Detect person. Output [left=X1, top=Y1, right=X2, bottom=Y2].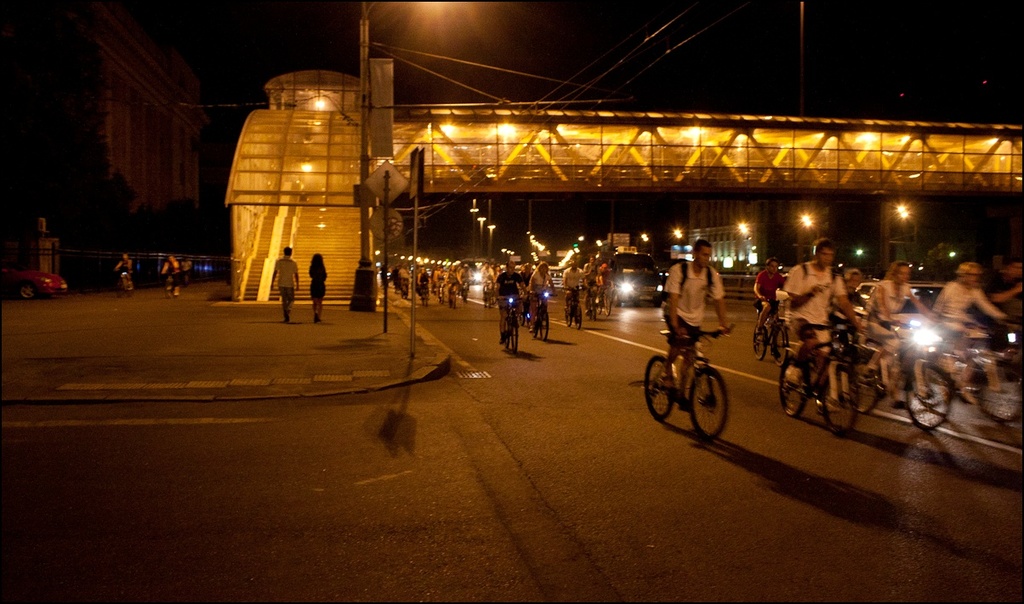
[left=270, top=242, right=297, bottom=325].
